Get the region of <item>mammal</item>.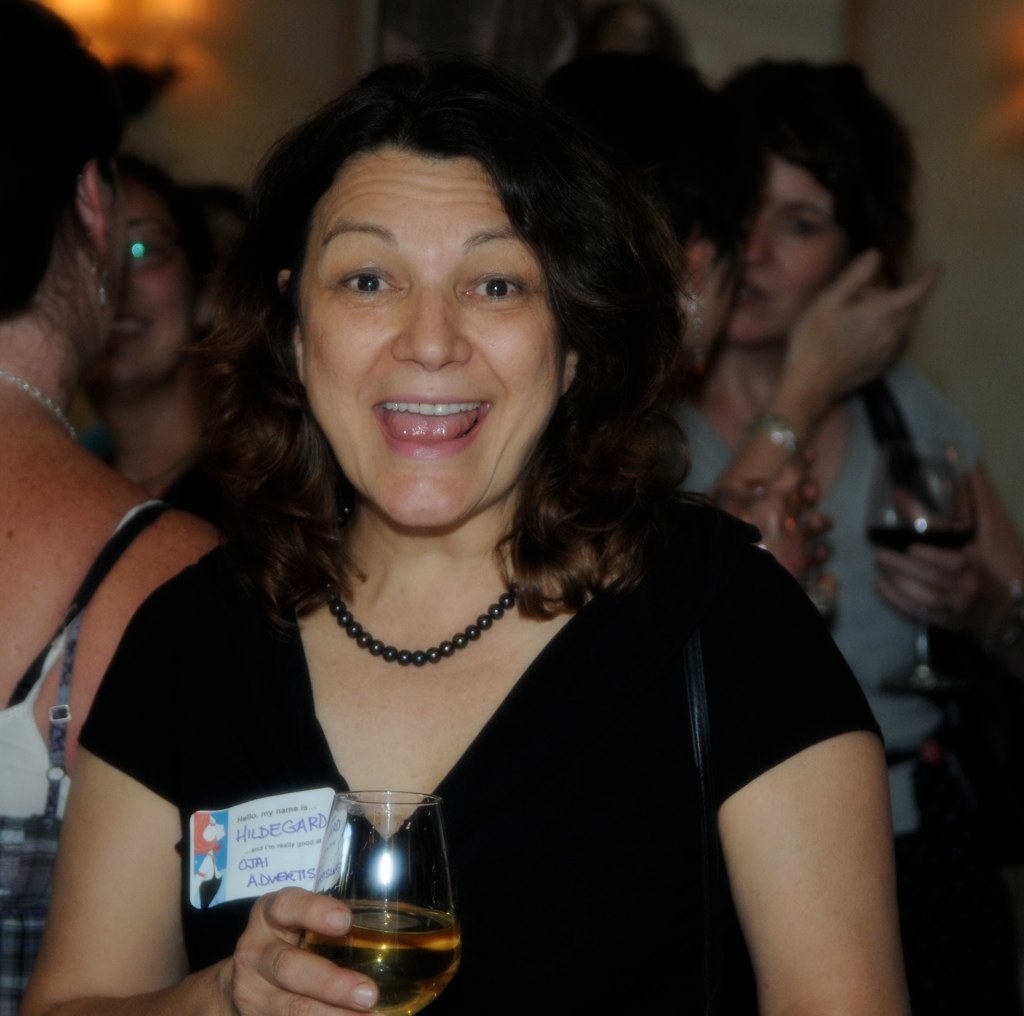
<bbox>14, 54, 919, 1015</bbox>.
